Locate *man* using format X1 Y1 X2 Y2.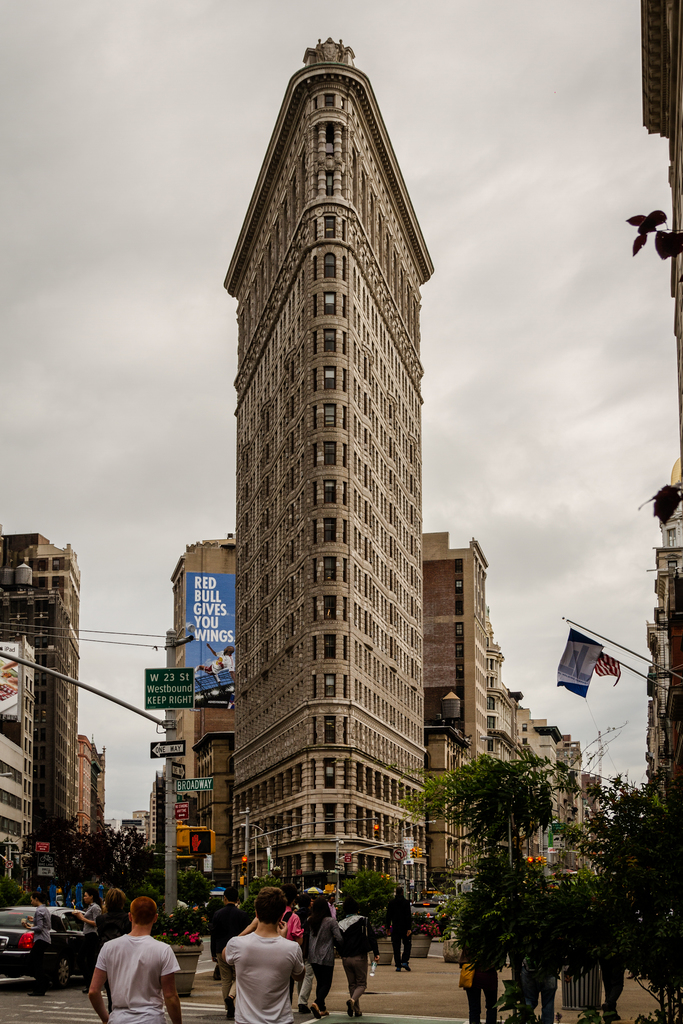
384 881 416 974.
